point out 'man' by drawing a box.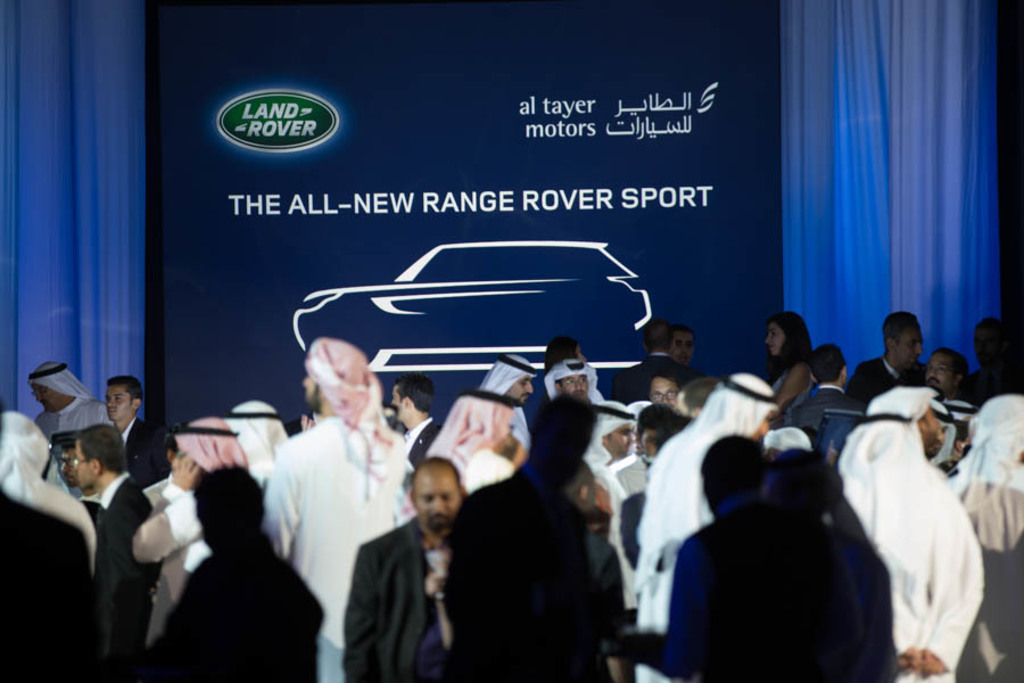
604/318/702/405.
